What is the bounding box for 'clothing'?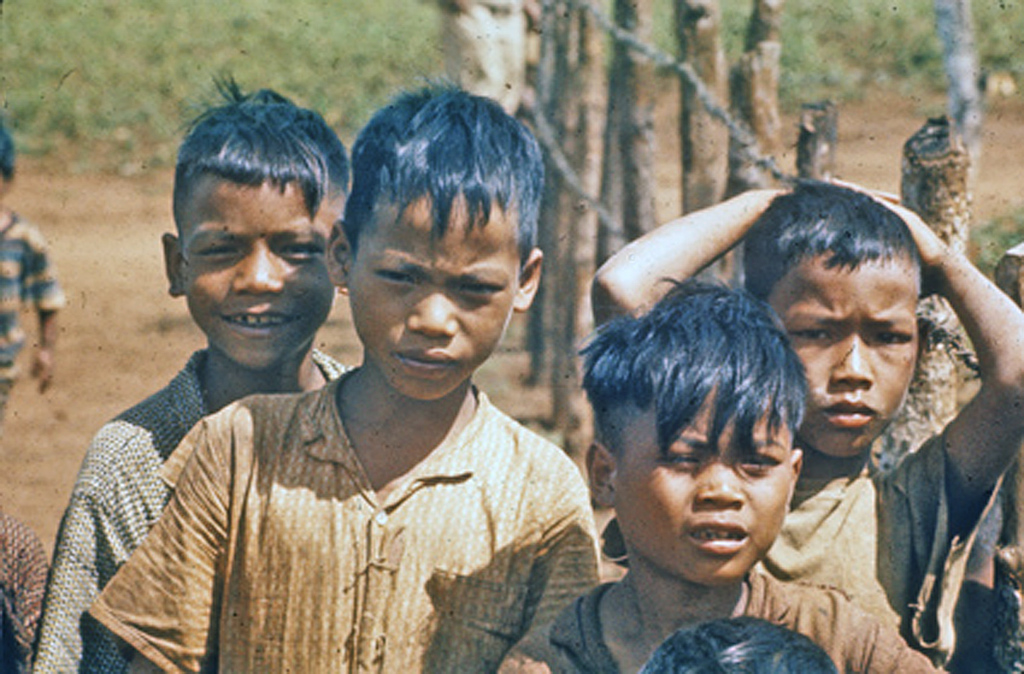
[84, 368, 597, 673].
